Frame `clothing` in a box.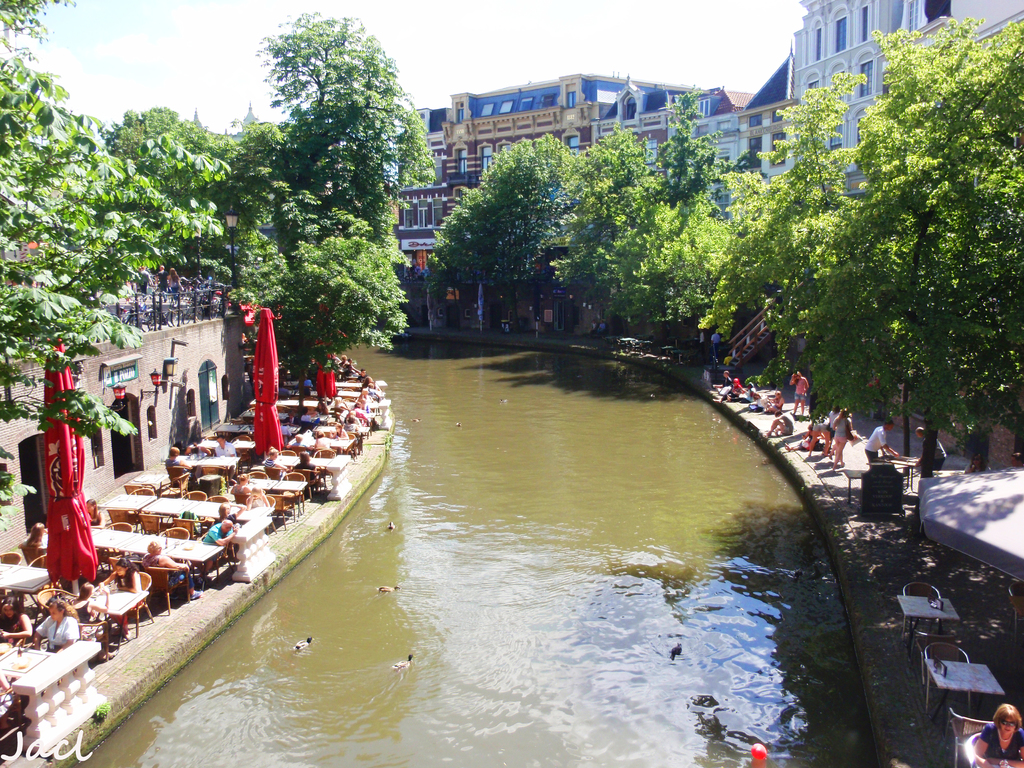
<bbox>365, 382, 376, 390</bbox>.
